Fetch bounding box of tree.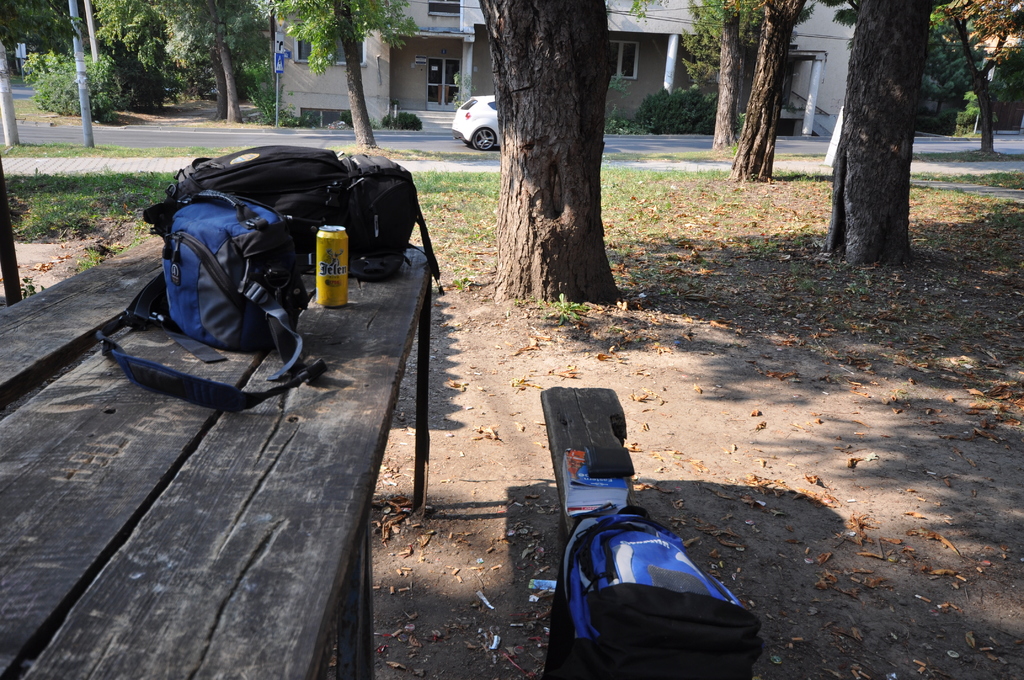
Bbox: pyautogui.locateOnScreen(476, 0, 619, 305).
